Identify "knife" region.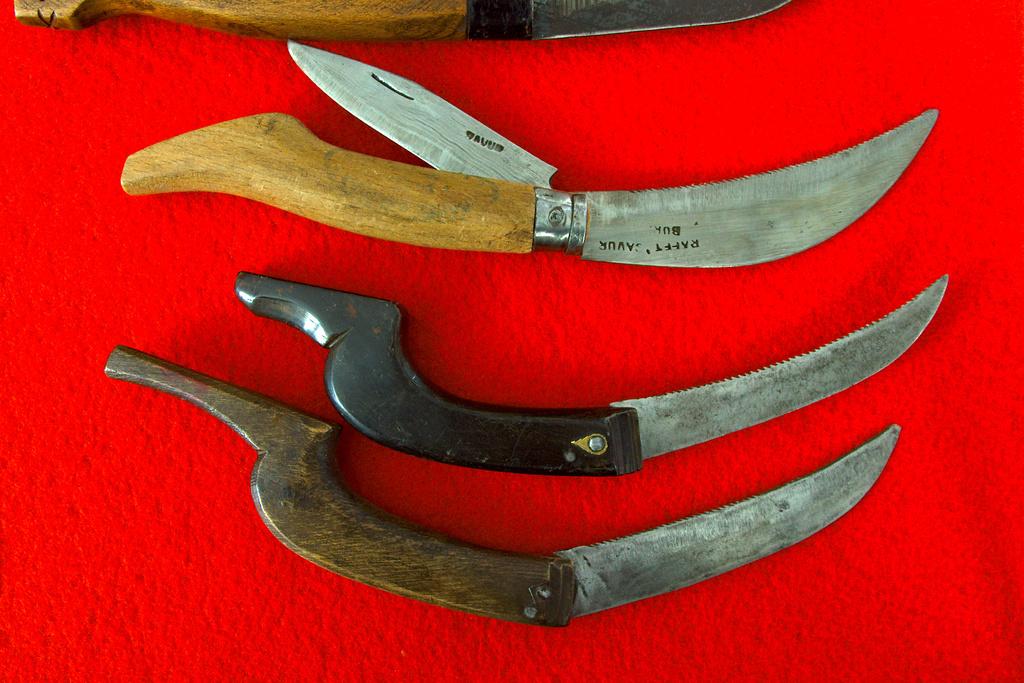
Region: [5,0,795,38].
